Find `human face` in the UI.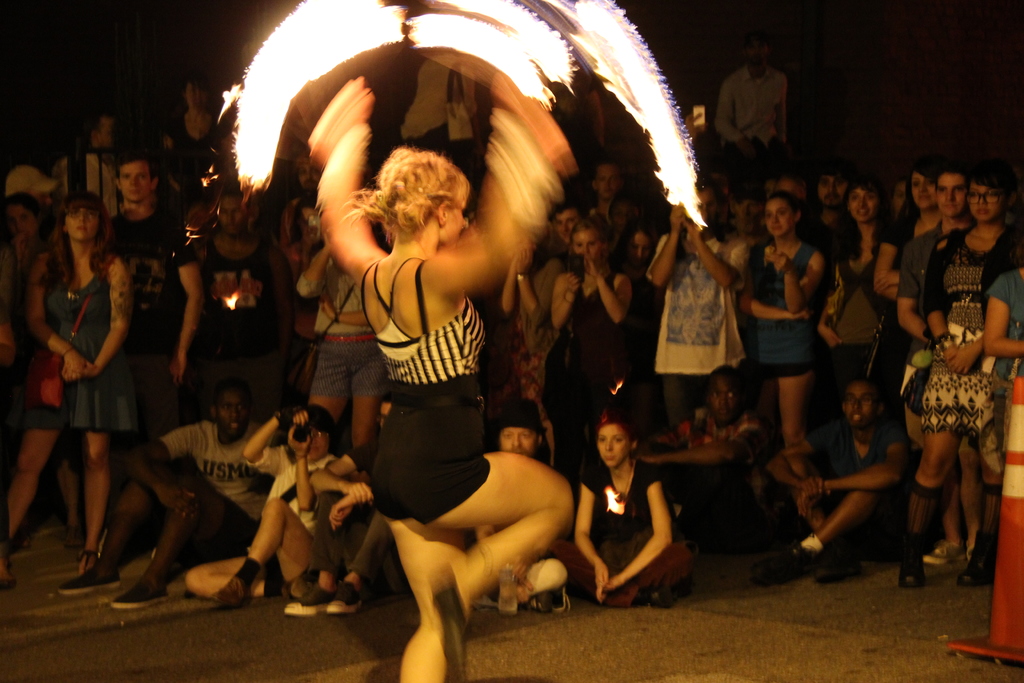
UI element at 595, 165, 621, 198.
